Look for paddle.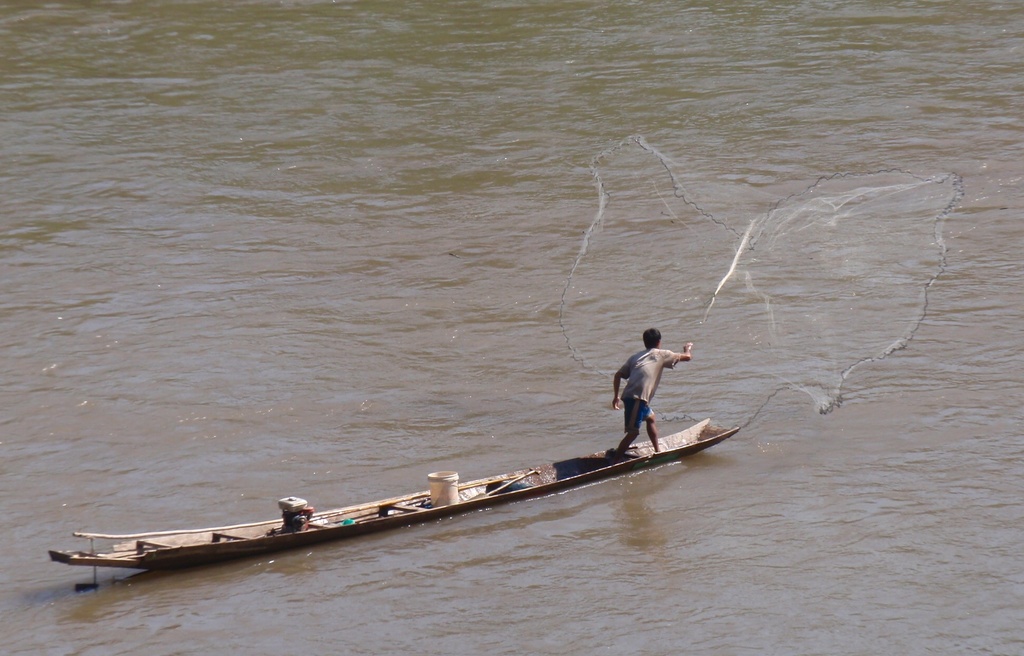
Found: 472, 468, 538, 493.
